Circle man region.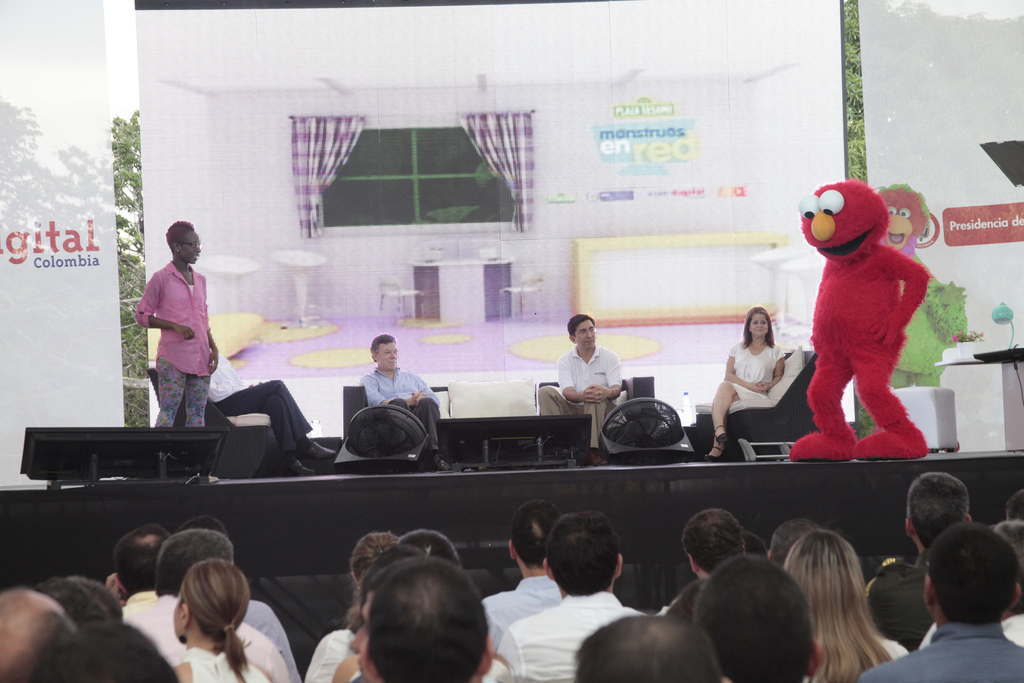
Region: locate(360, 339, 442, 463).
